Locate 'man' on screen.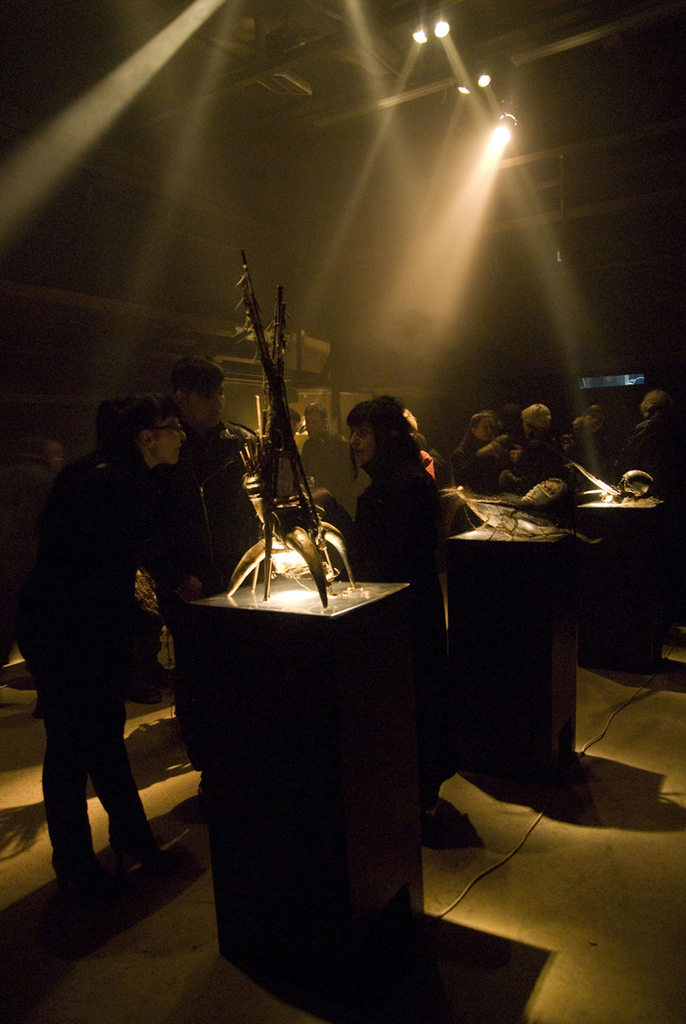
On screen at bbox=(127, 363, 274, 799).
